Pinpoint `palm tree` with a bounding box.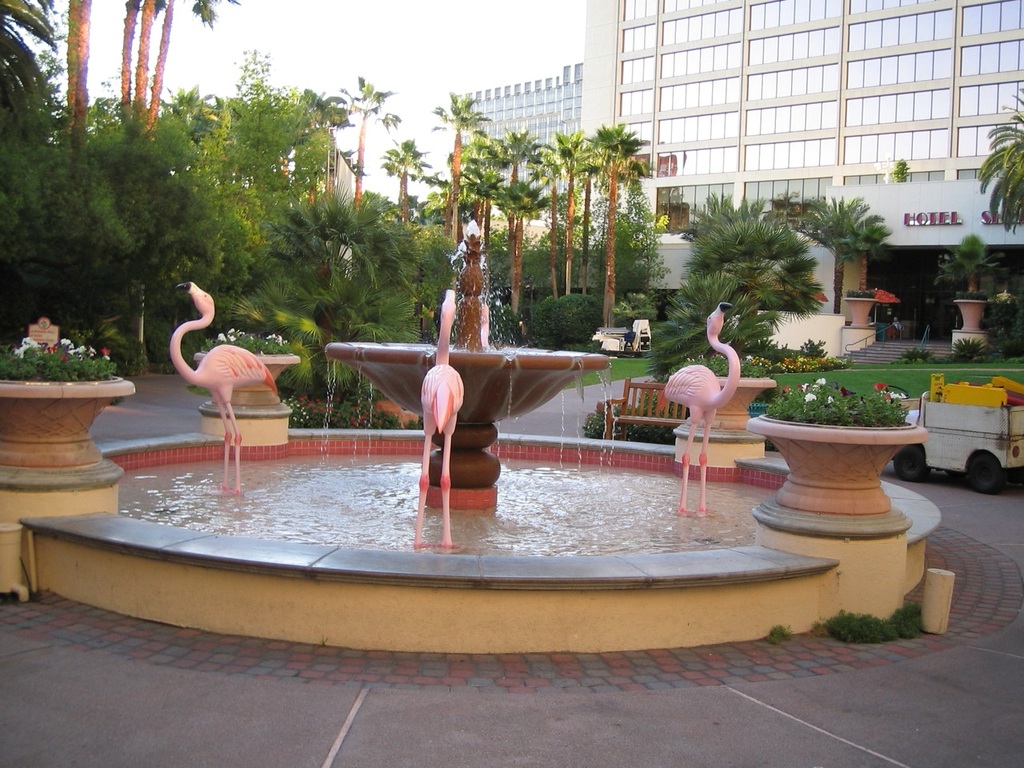
BBox(340, 78, 391, 226).
